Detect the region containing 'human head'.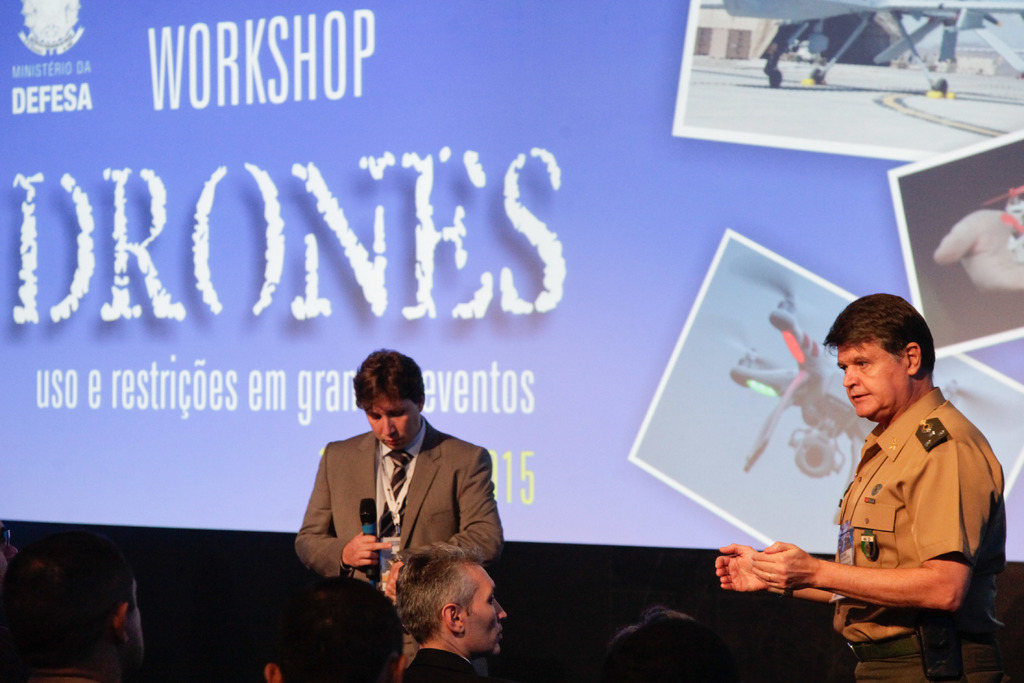
0, 534, 145, 667.
